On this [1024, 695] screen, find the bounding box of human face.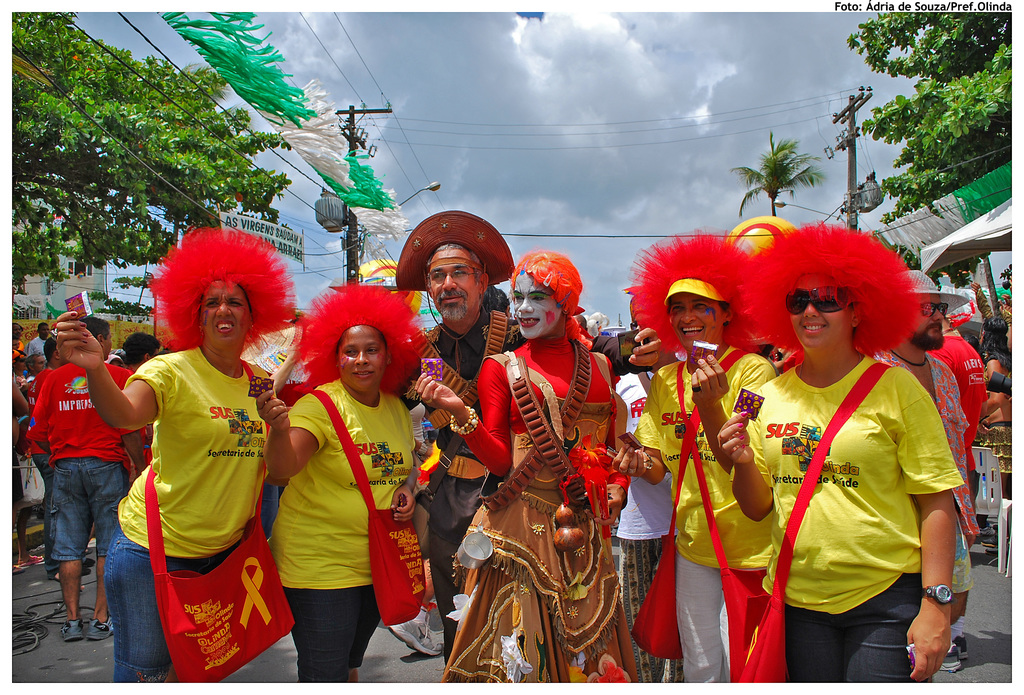
Bounding box: bbox=[337, 323, 385, 391].
